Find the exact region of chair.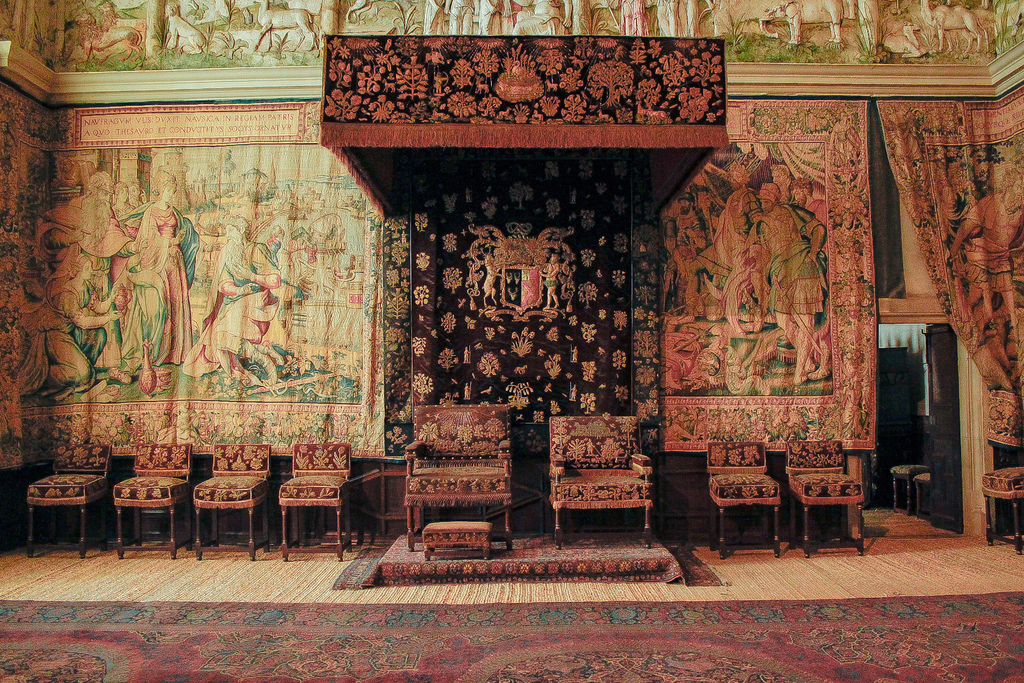
Exact region: [543,411,650,545].
